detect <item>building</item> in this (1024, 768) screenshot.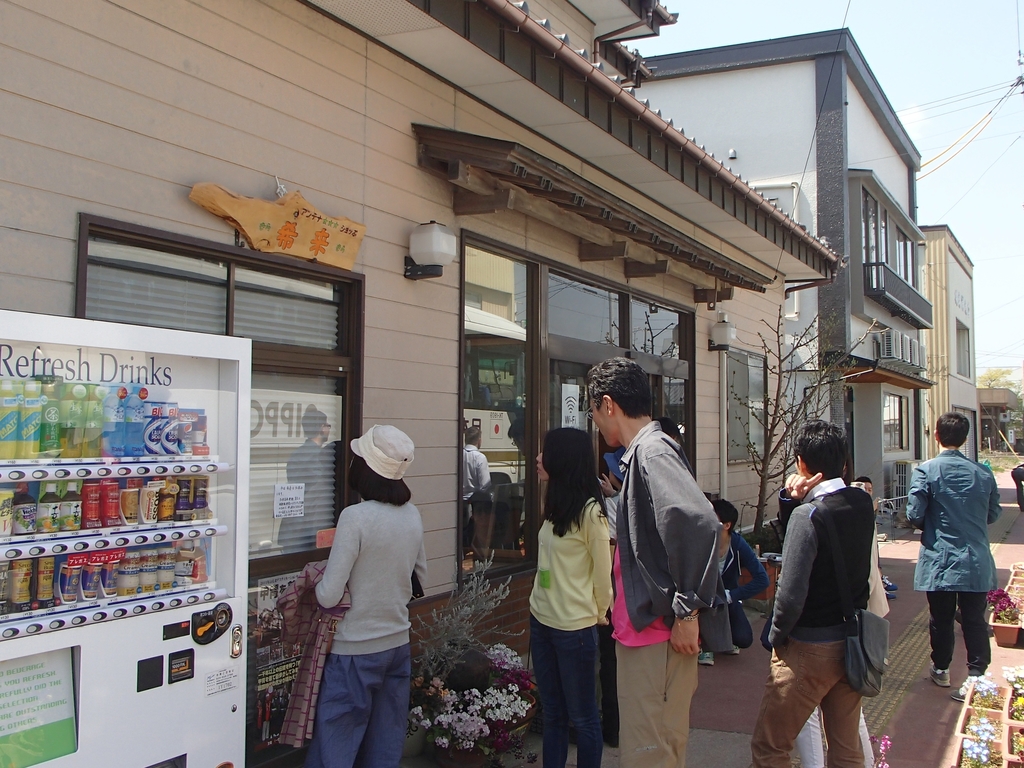
Detection: Rect(641, 29, 933, 520).
